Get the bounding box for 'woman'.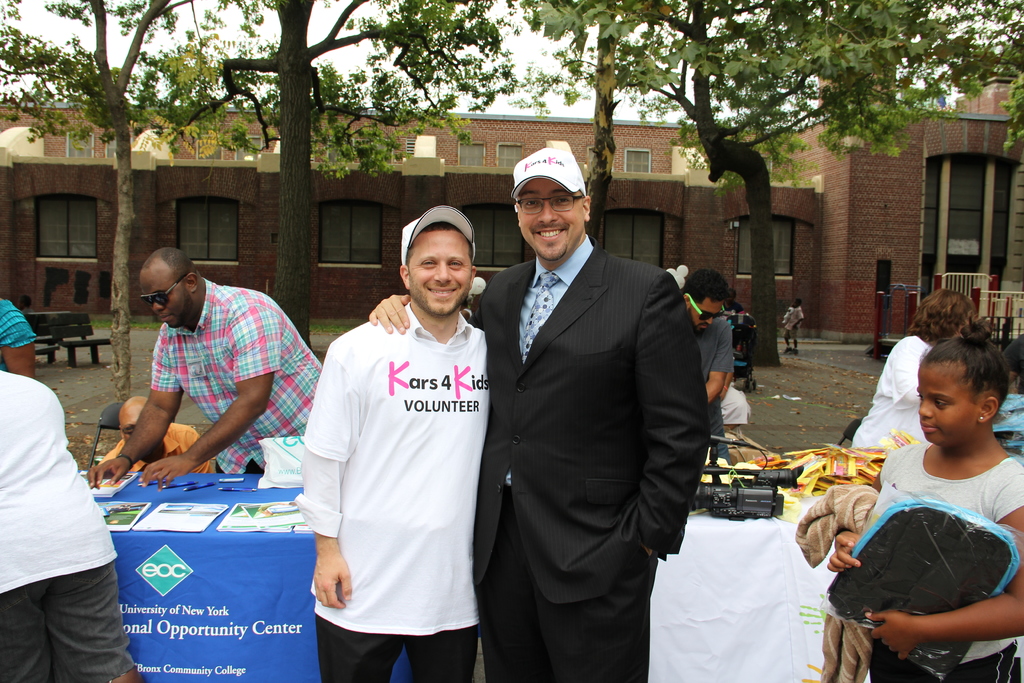
detection(846, 288, 976, 451).
